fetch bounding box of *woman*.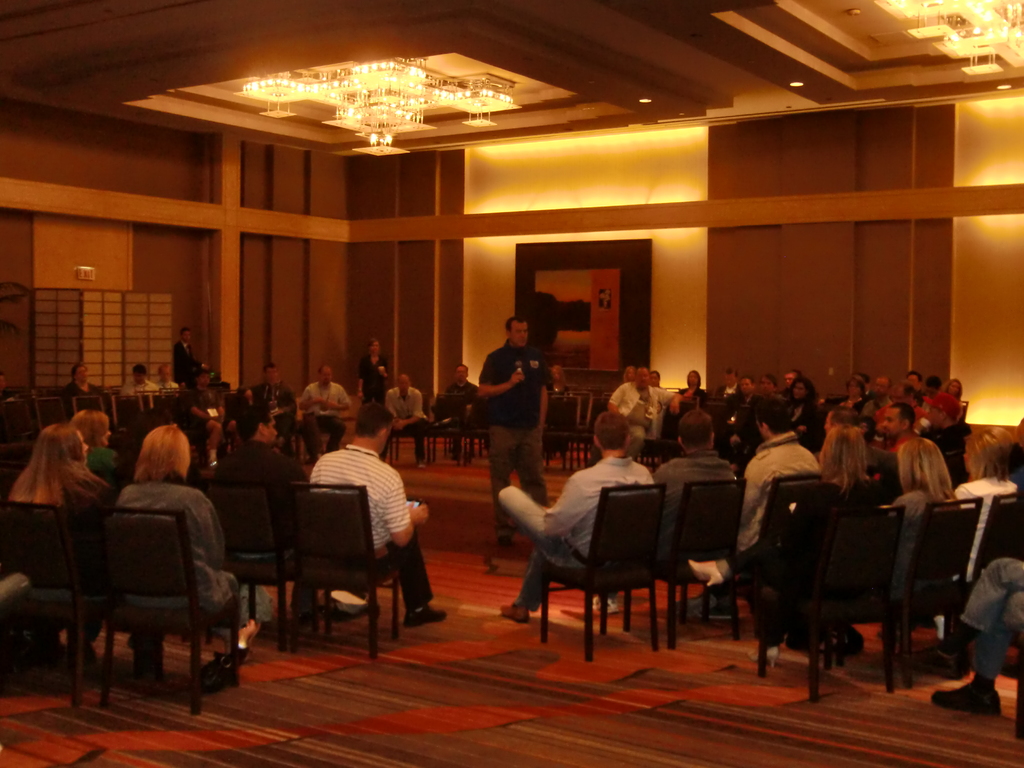
Bbox: bbox(111, 422, 253, 686).
